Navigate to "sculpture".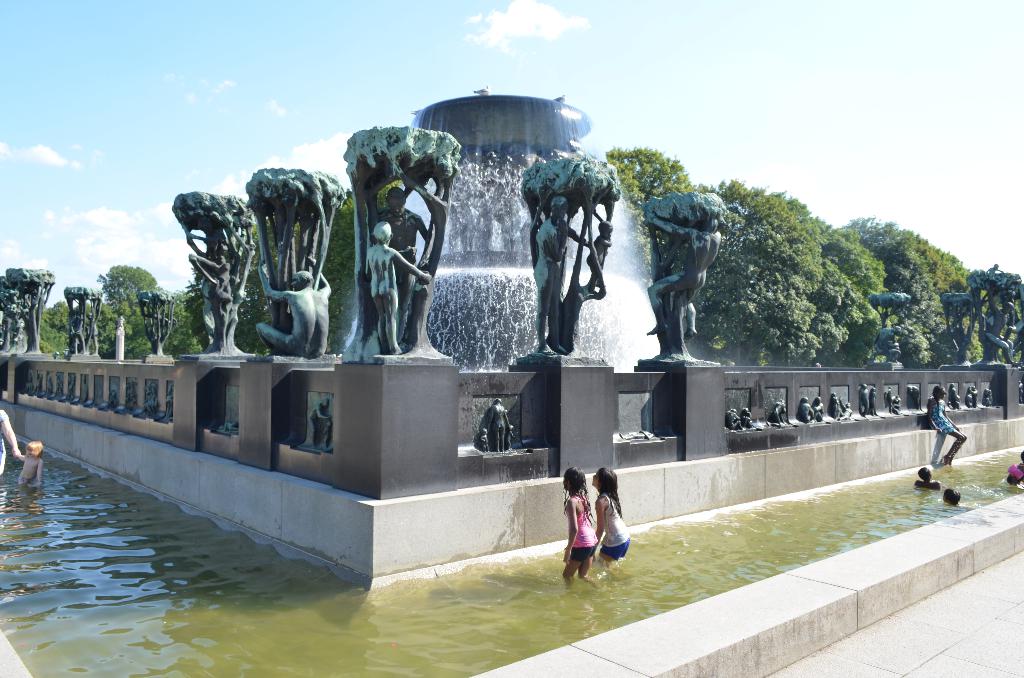
Navigation target: <bbox>138, 284, 176, 351</bbox>.
